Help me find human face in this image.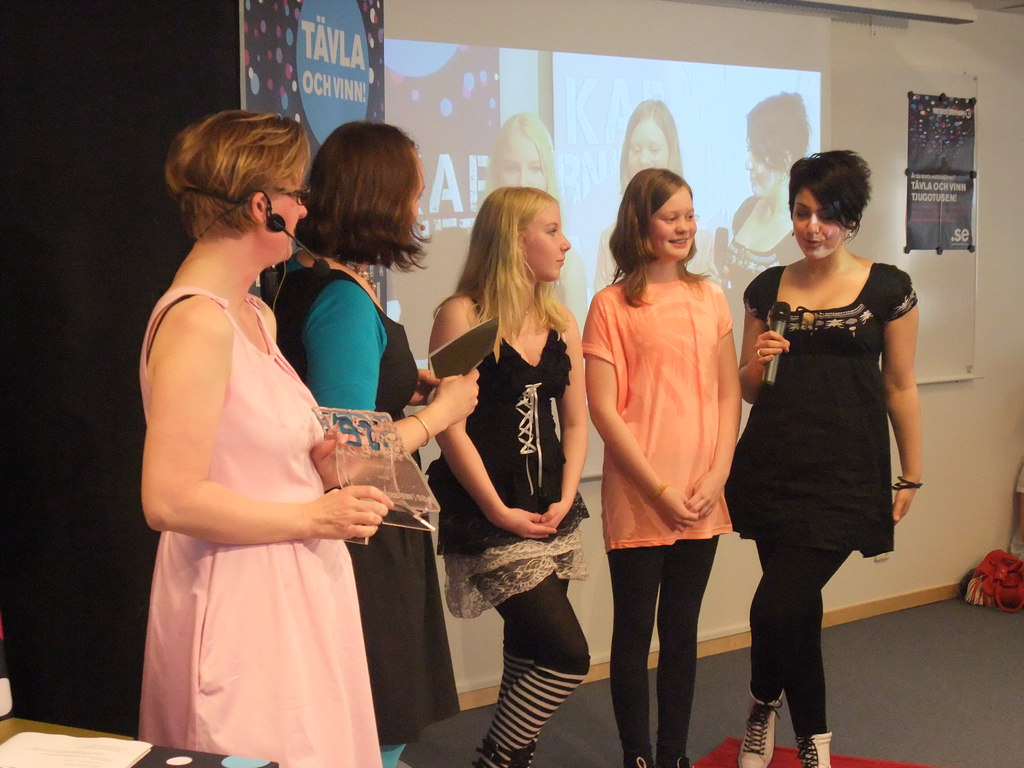
Found it: {"x1": 743, "y1": 131, "x2": 787, "y2": 198}.
